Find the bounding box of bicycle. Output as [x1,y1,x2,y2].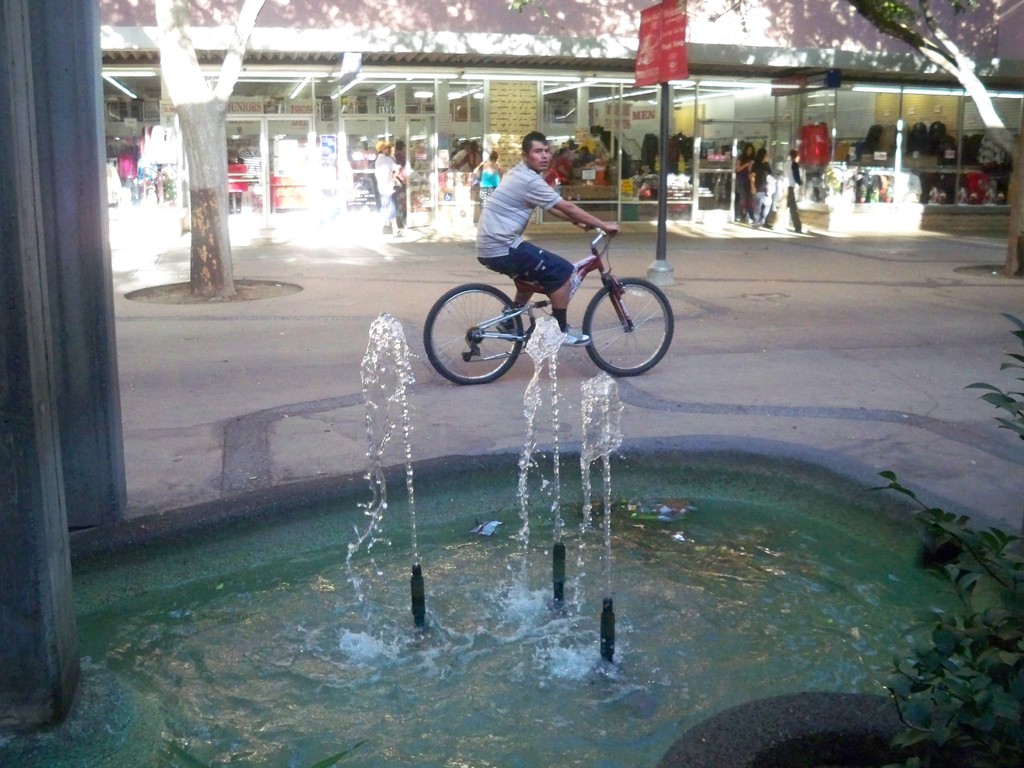
[420,205,679,385].
